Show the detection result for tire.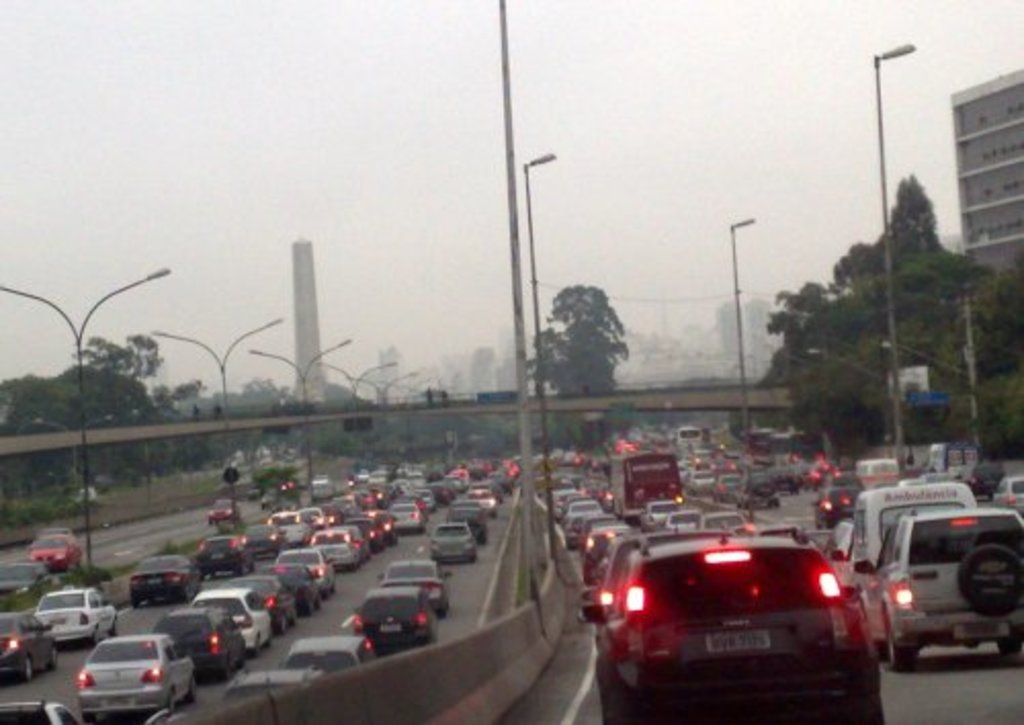
pyautogui.locateOnScreen(330, 578, 344, 600).
